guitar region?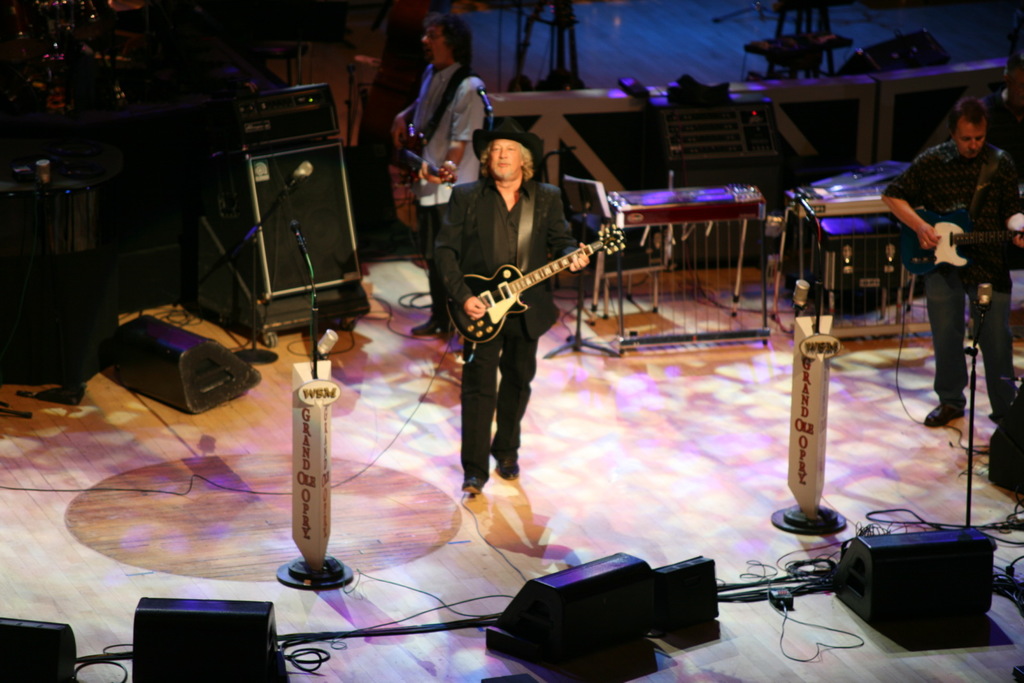
Rect(372, 112, 448, 187)
